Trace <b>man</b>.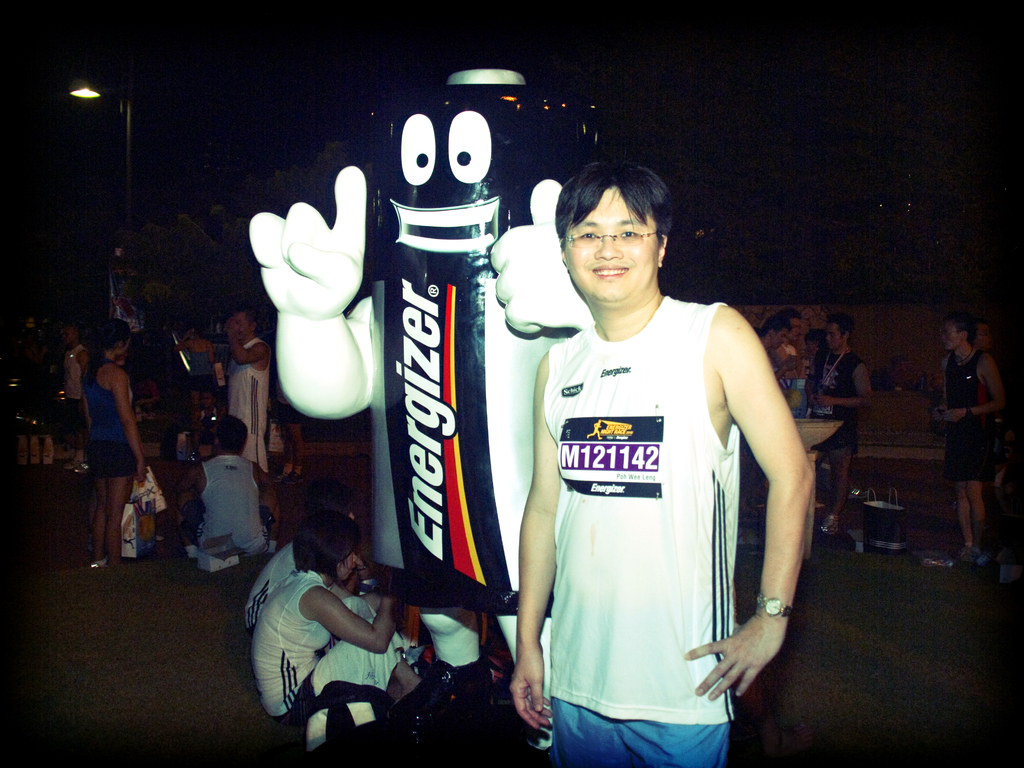
Traced to {"x1": 758, "y1": 317, "x2": 804, "y2": 550}.
